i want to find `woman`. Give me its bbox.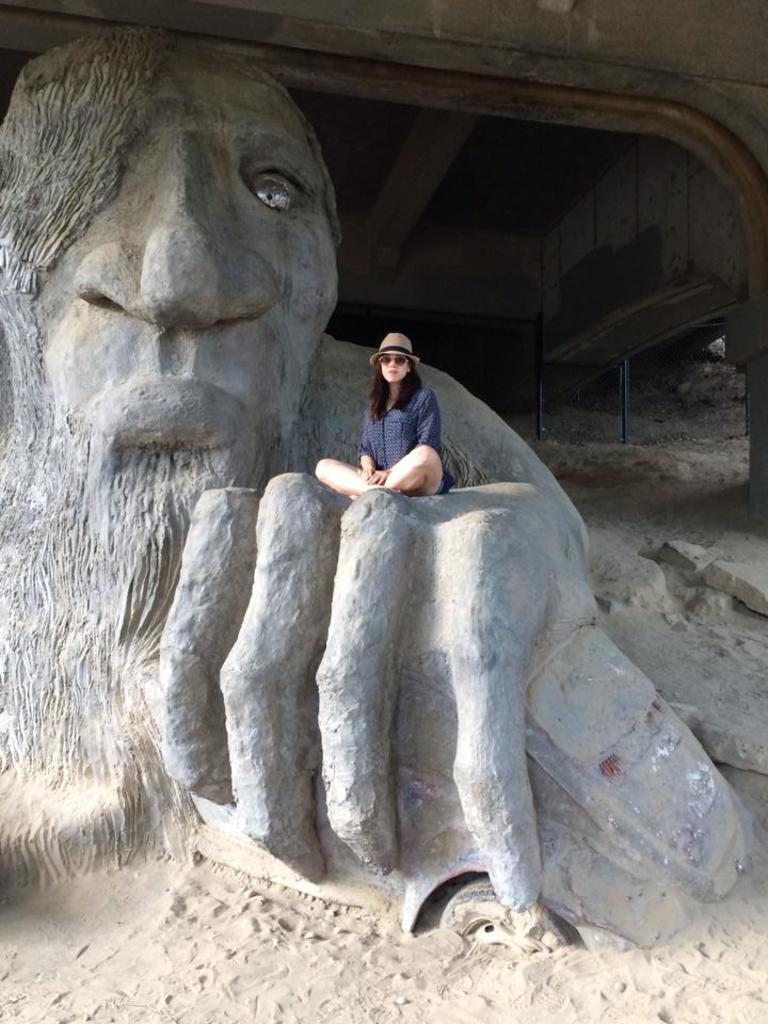
[316, 331, 444, 495].
